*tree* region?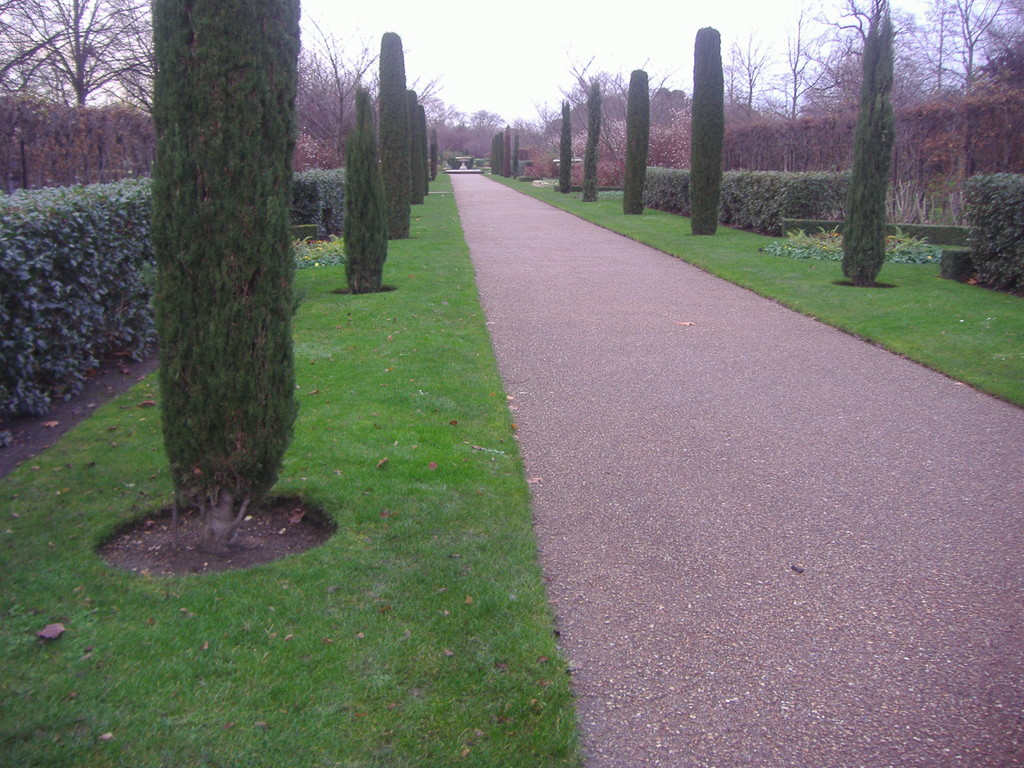
<bbox>149, 0, 305, 543</bbox>
